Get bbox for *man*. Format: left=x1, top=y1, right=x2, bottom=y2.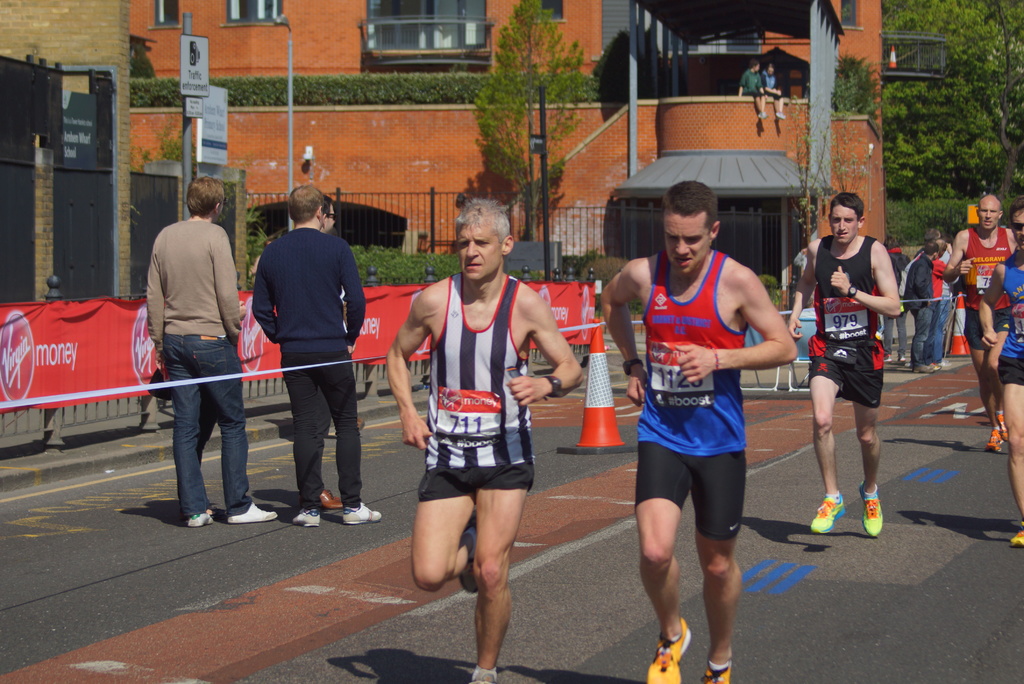
left=931, top=190, right=1021, bottom=456.
